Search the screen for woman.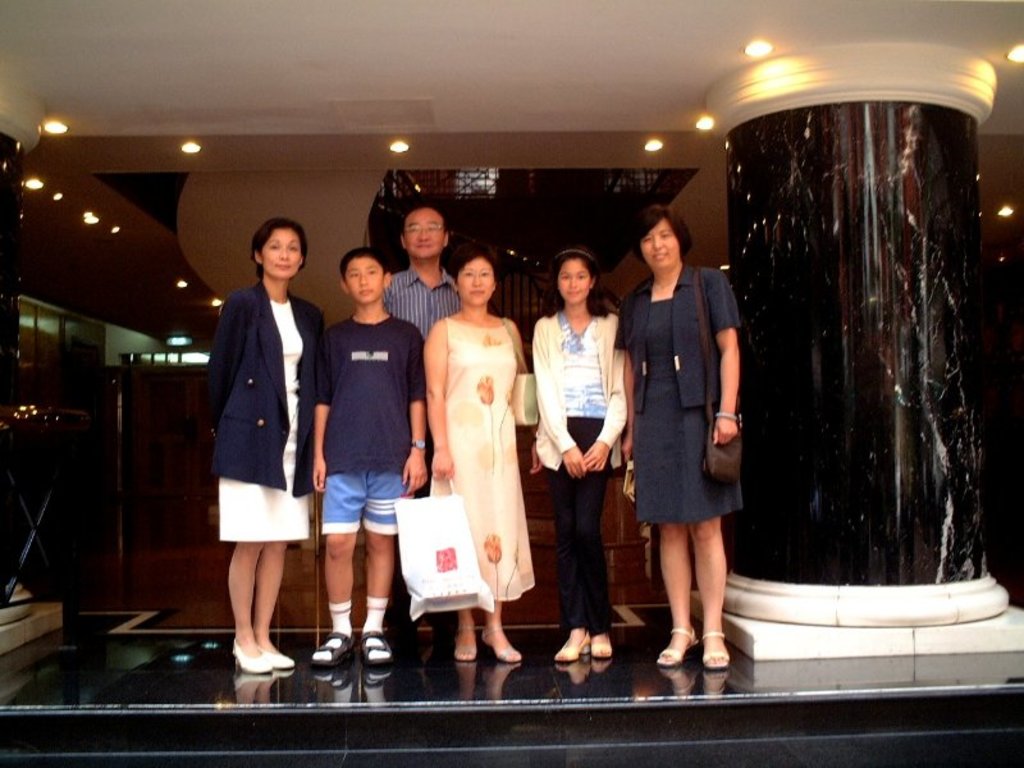
Found at 525 250 628 662.
